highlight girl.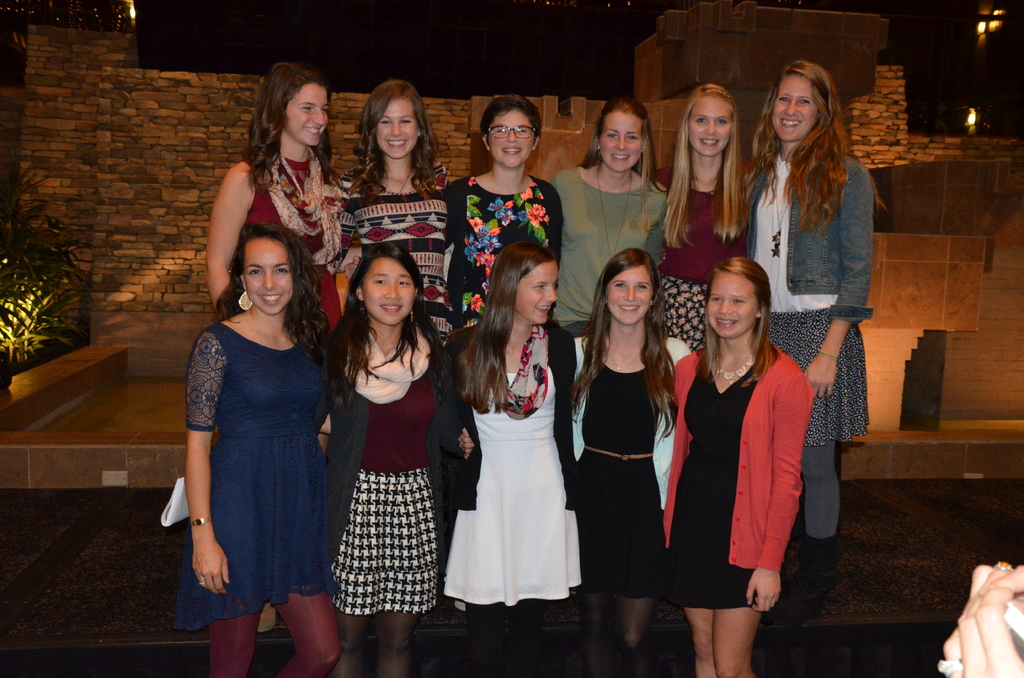
Highlighted region: <box>181,219,330,677</box>.
